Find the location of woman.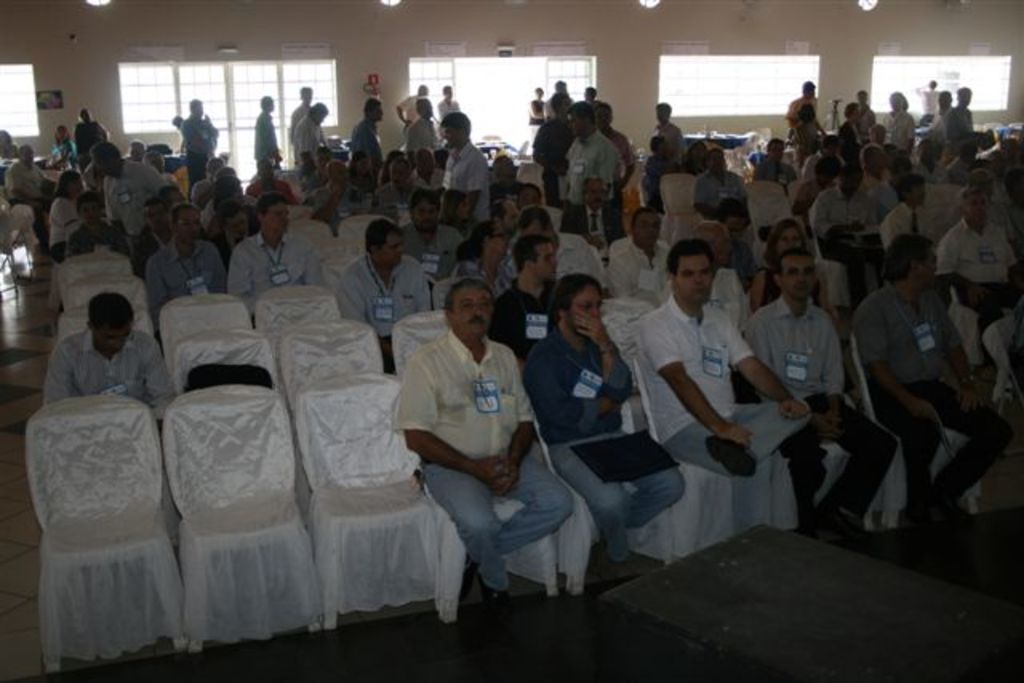
Location: 51, 128, 78, 157.
